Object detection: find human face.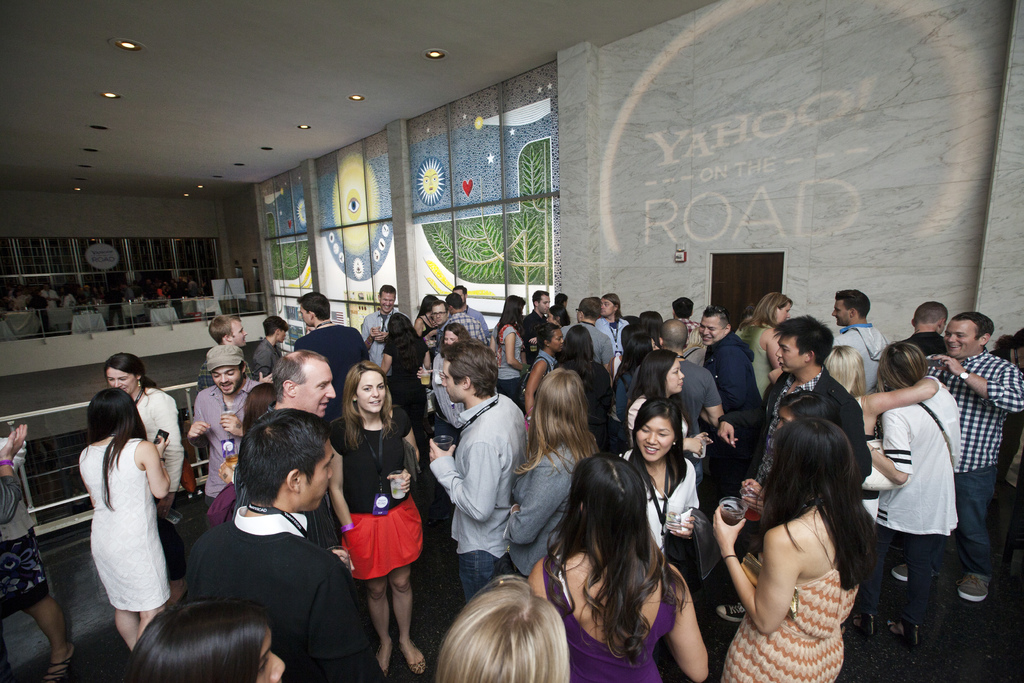
bbox=[215, 369, 239, 394].
